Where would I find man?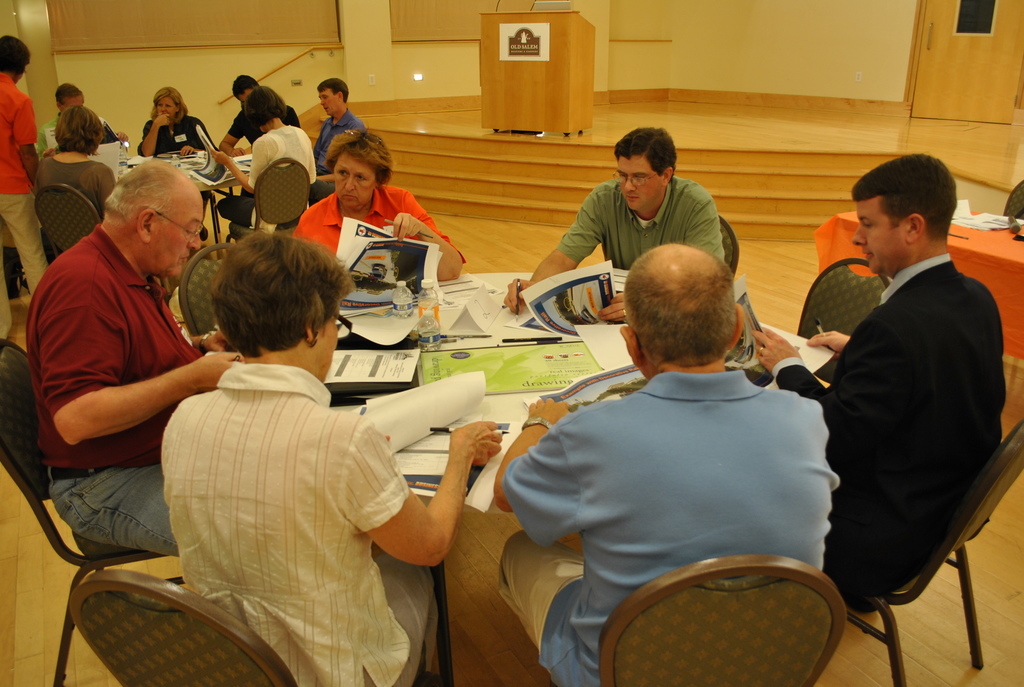
At Rect(39, 82, 131, 154).
